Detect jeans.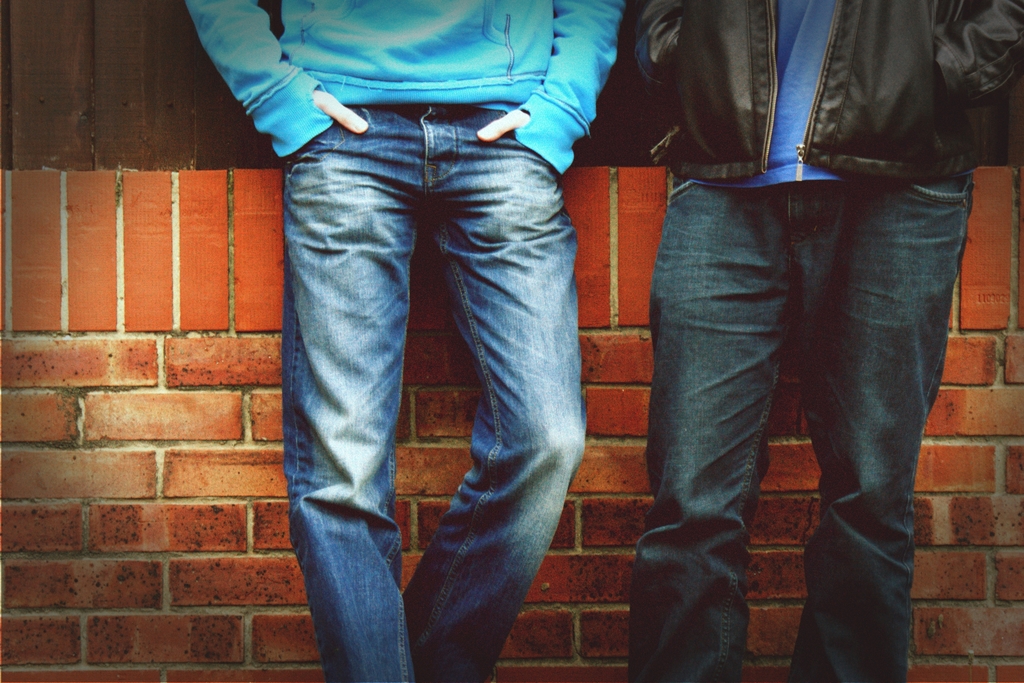
Detected at BBox(243, 77, 608, 682).
